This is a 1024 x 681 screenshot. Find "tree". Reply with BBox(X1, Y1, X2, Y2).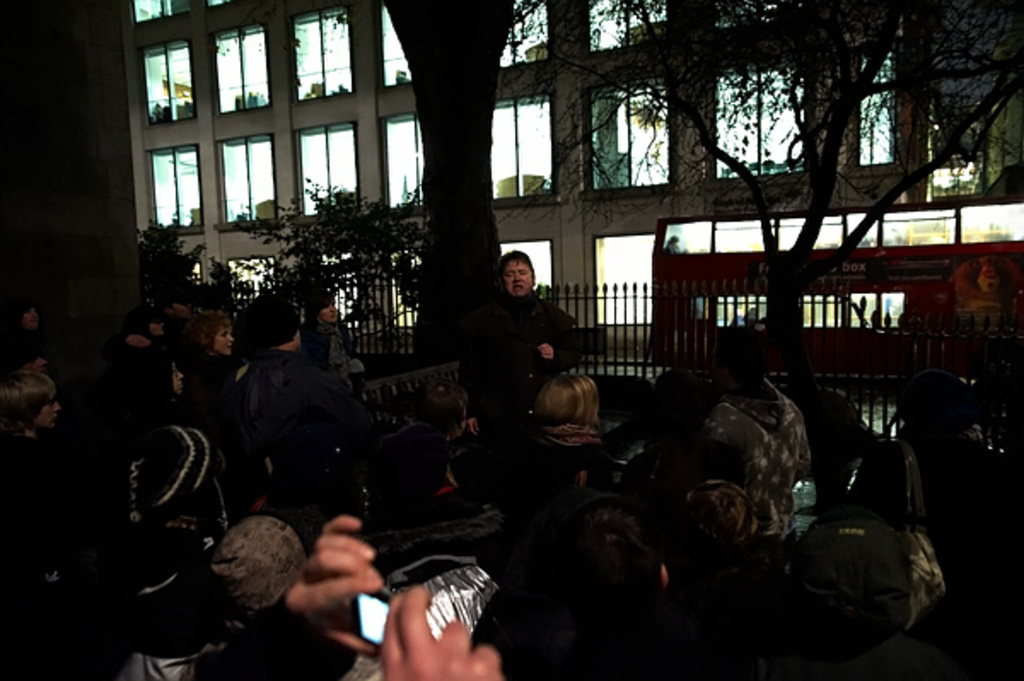
BBox(224, 171, 430, 353).
